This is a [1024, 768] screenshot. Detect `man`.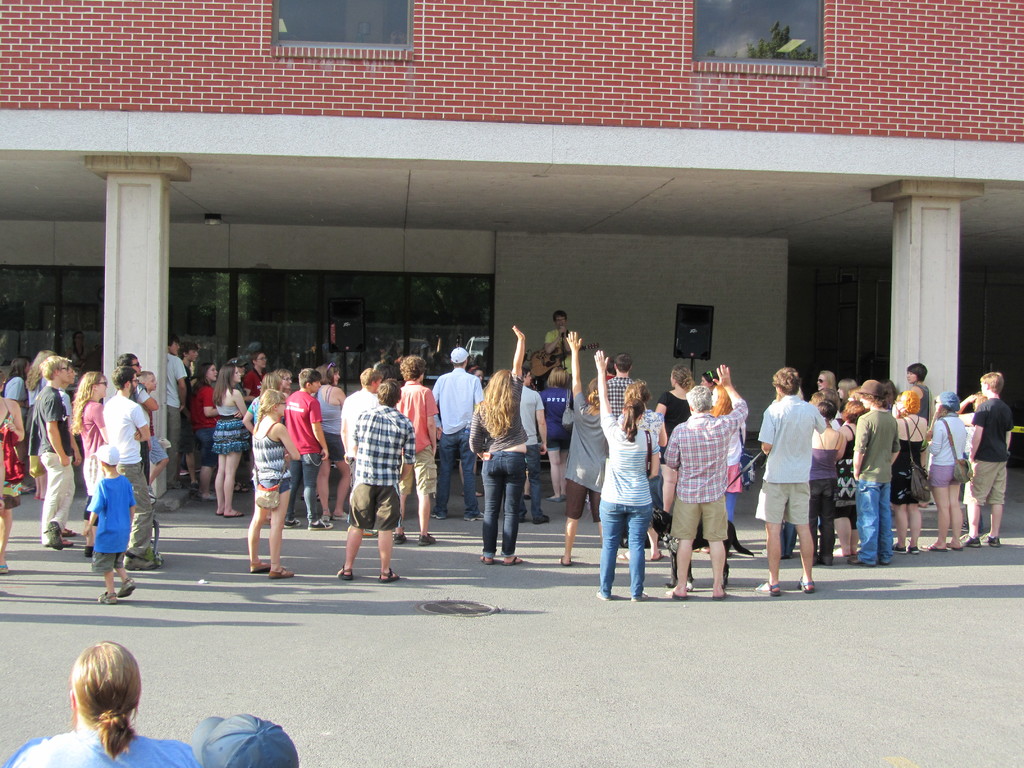
crop(121, 355, 146, 369).
